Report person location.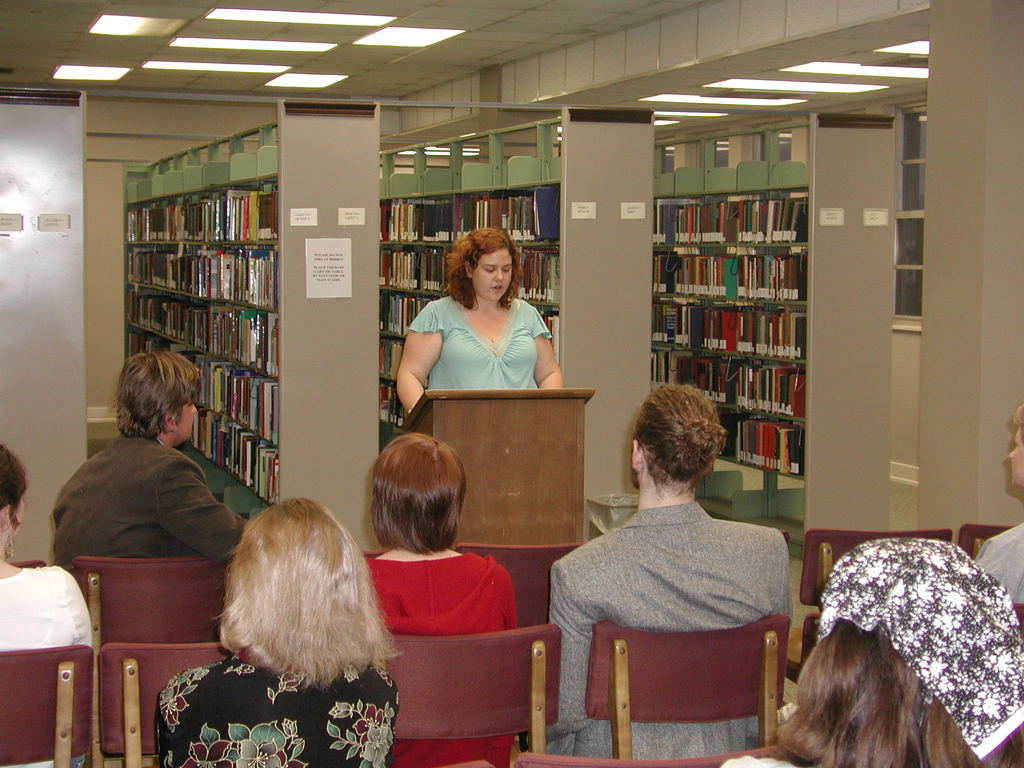
Report: (51, 346, 246, 569).
